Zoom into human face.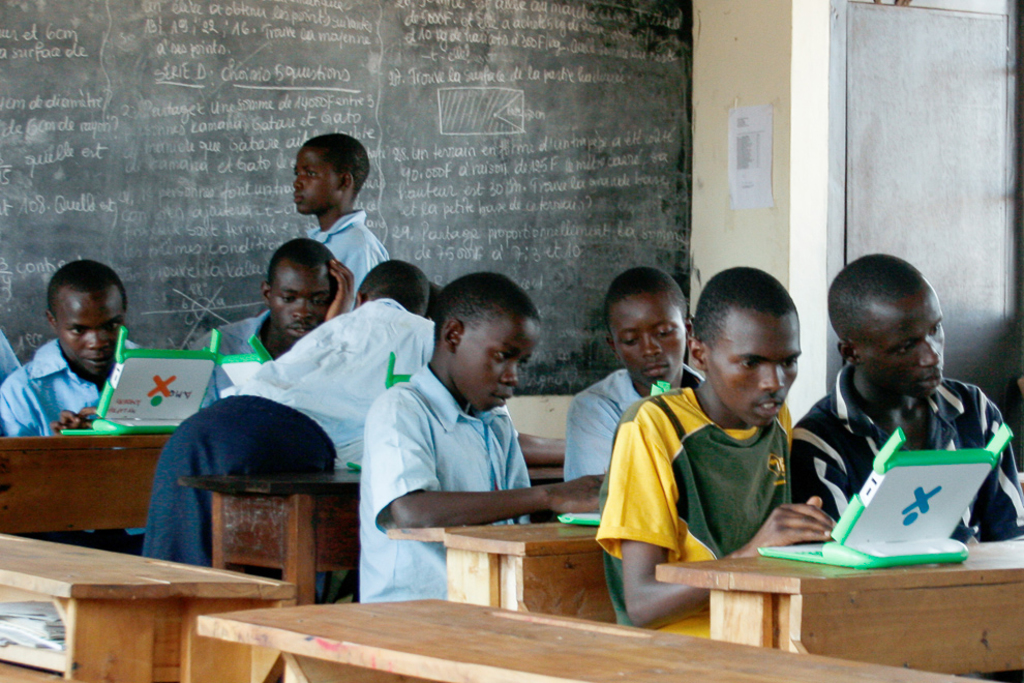
Zoom target: x1=267 y1=266 x2=335 y2=333.
